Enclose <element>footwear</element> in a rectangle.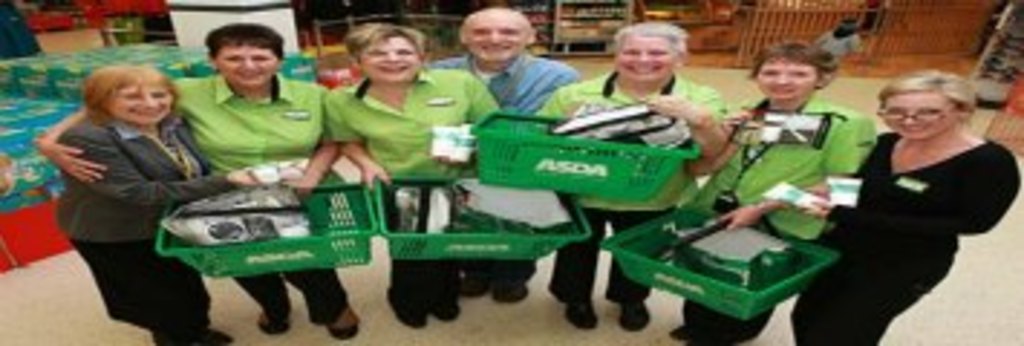
detection(384, 283, 433, 329).
